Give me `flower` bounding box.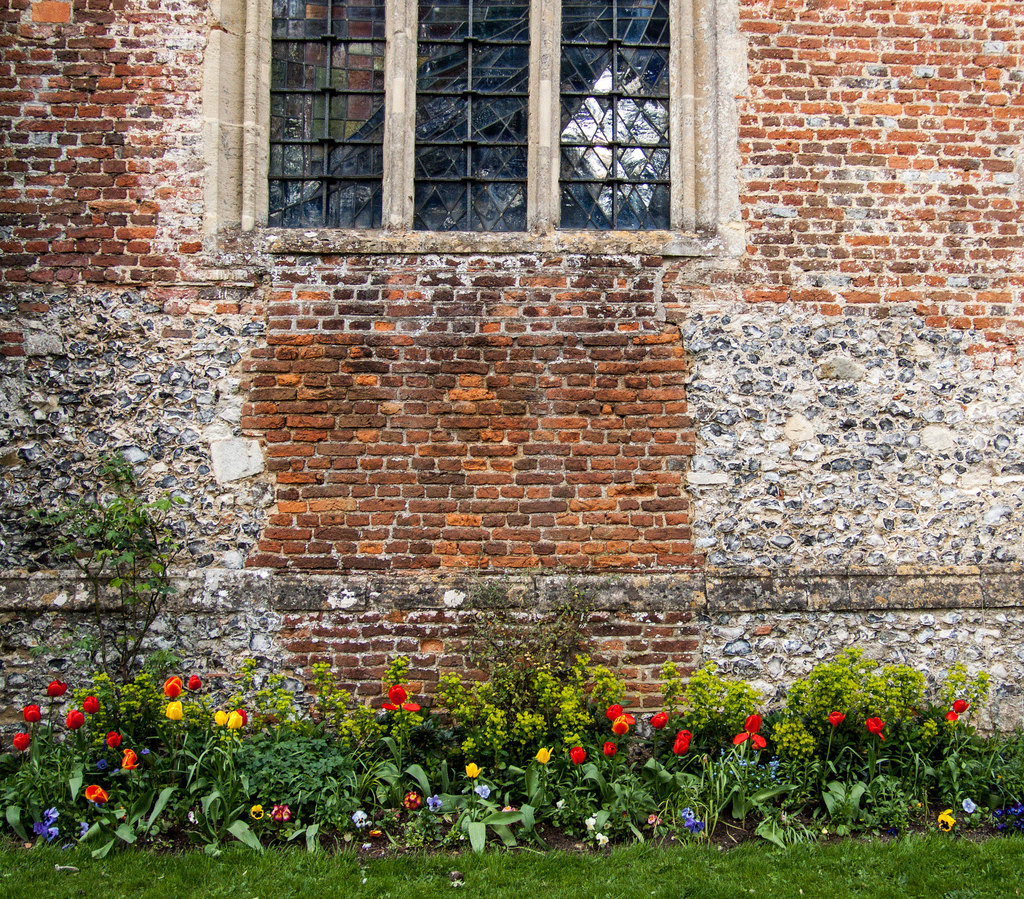
x1=648, y1=713, x2=669, y2=730.
